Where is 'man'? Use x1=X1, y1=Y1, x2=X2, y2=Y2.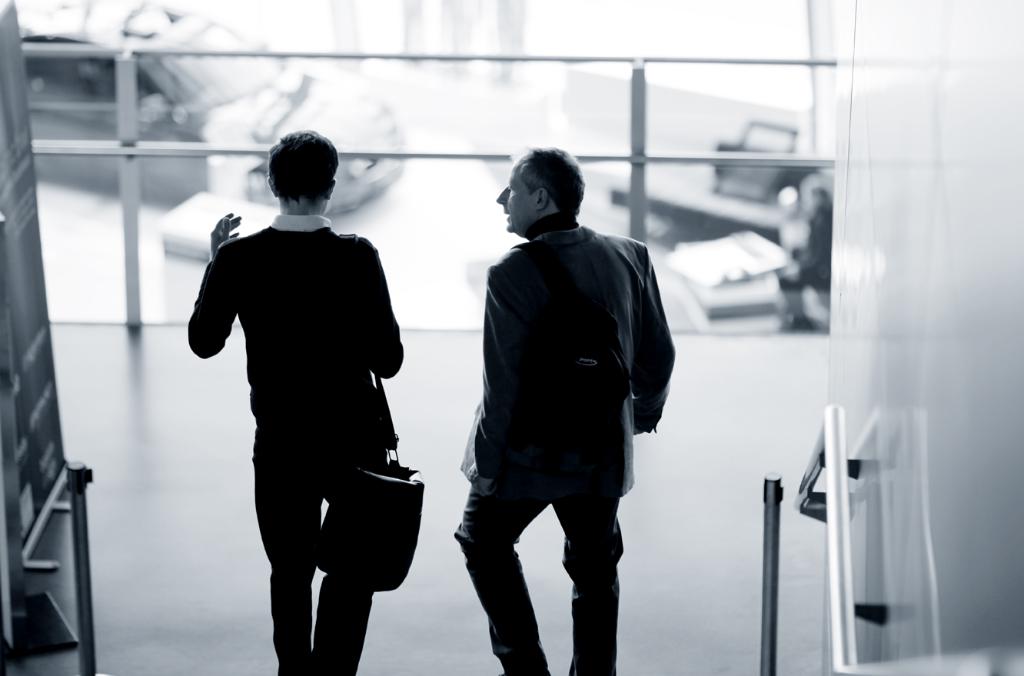
x1=444, y1=132, x2=670, y2=675.
